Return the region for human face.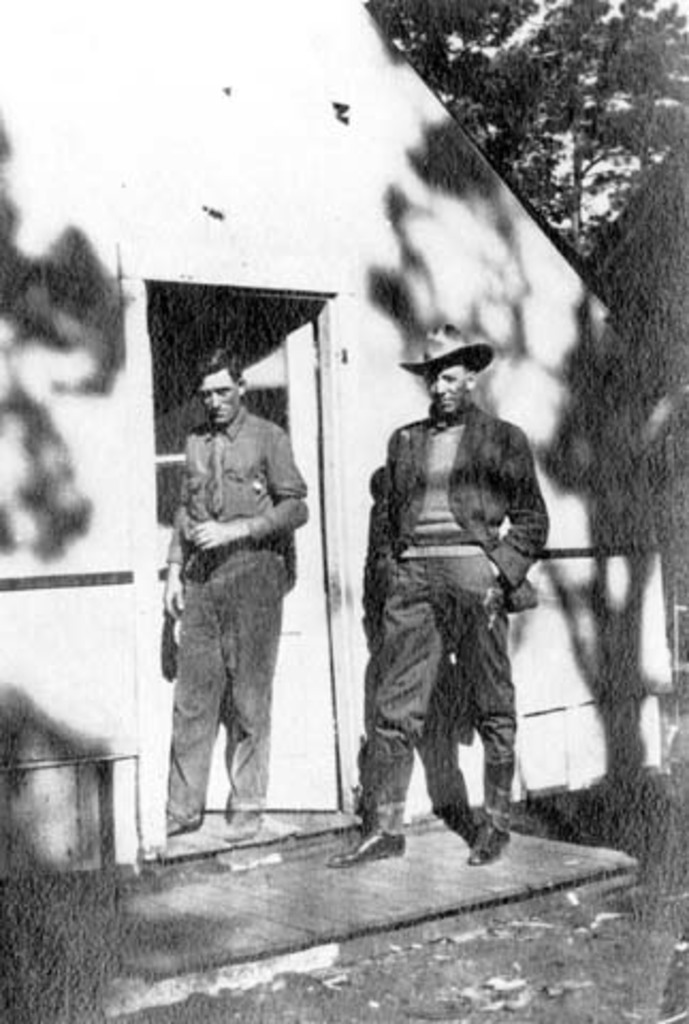
[192,354,239,439].
